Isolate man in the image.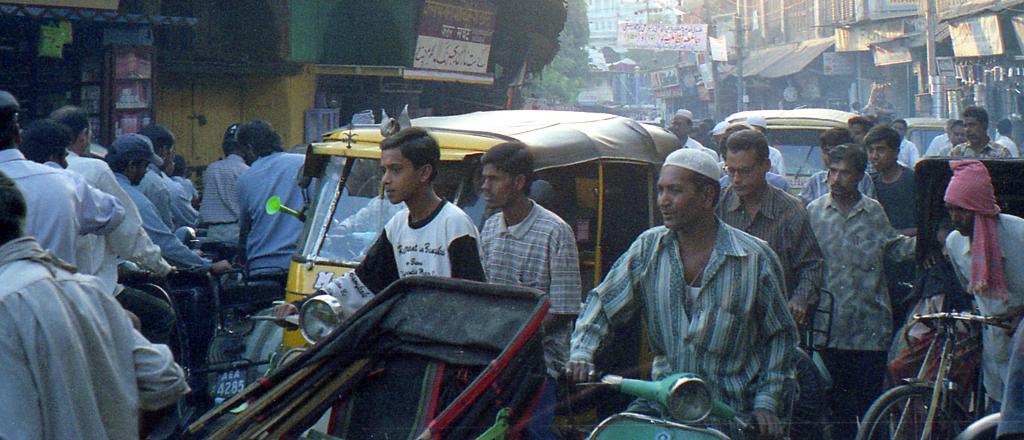
Isolated region: {"x1": 0, "y1": 104, "x2": 129, "y2": 266}.
